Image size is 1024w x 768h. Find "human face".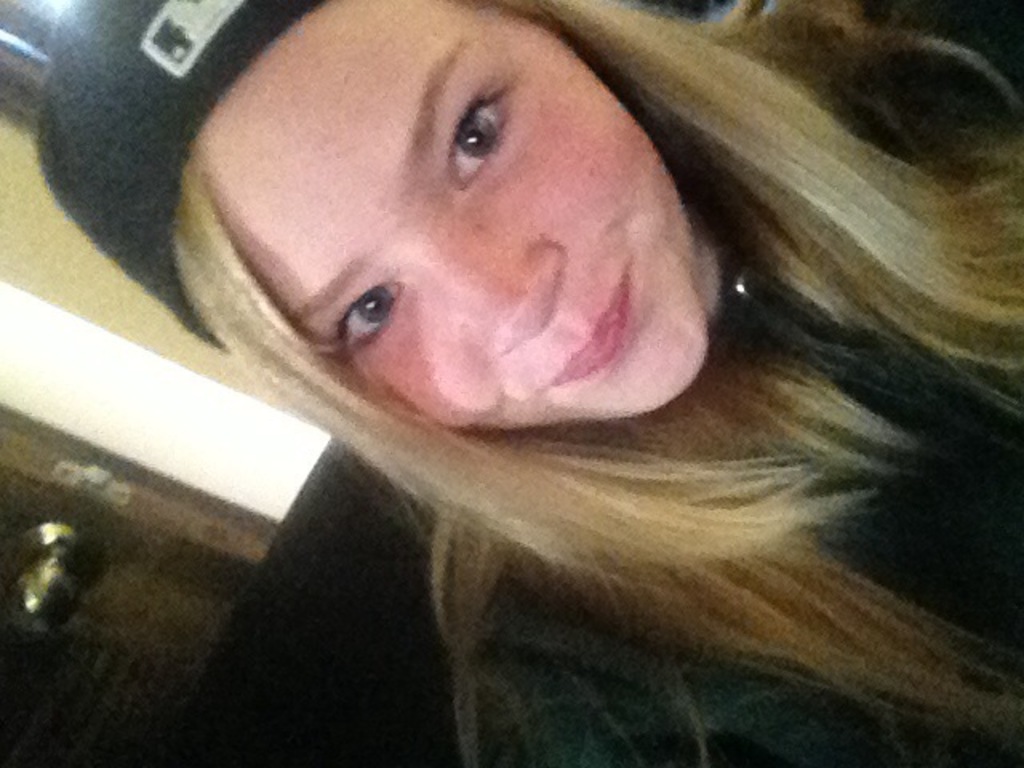
box(192, 0, 710, 427).
